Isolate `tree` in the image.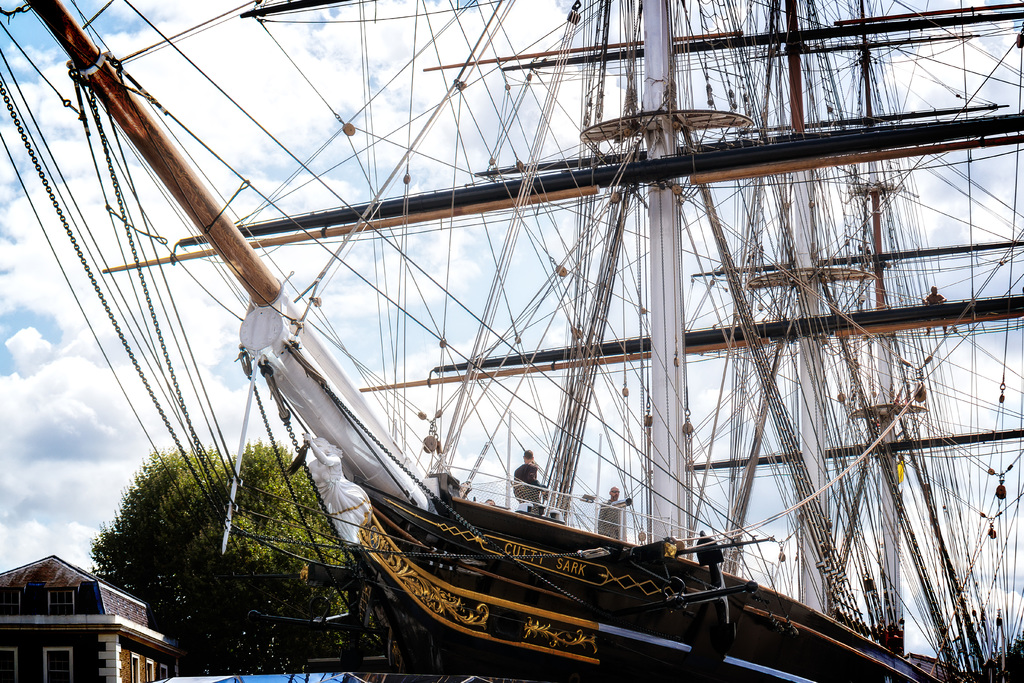
Isolated region: [x1=84, y1=437, x2=385, y2=682].
